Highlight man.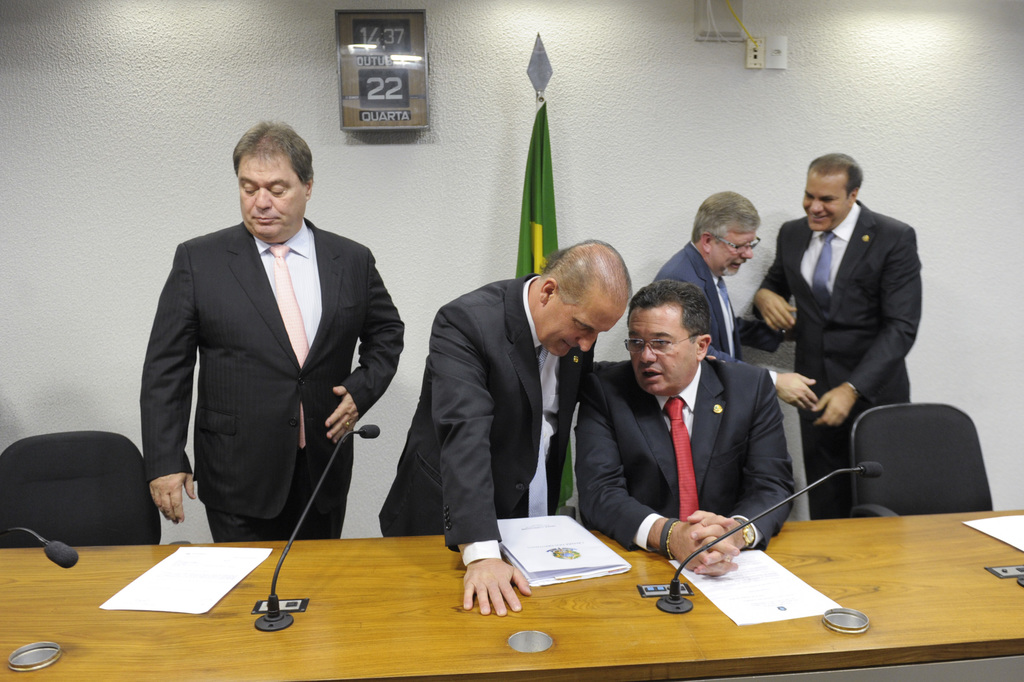
Highlighted region: region(134, 119, 407, 601).
